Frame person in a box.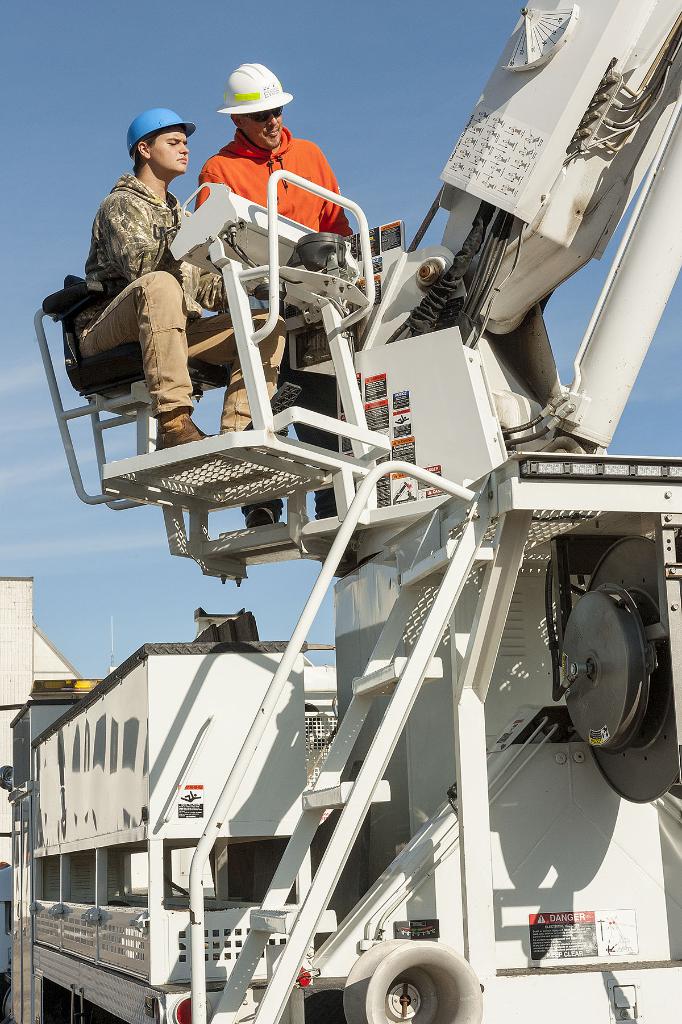
186,74,360,288.
